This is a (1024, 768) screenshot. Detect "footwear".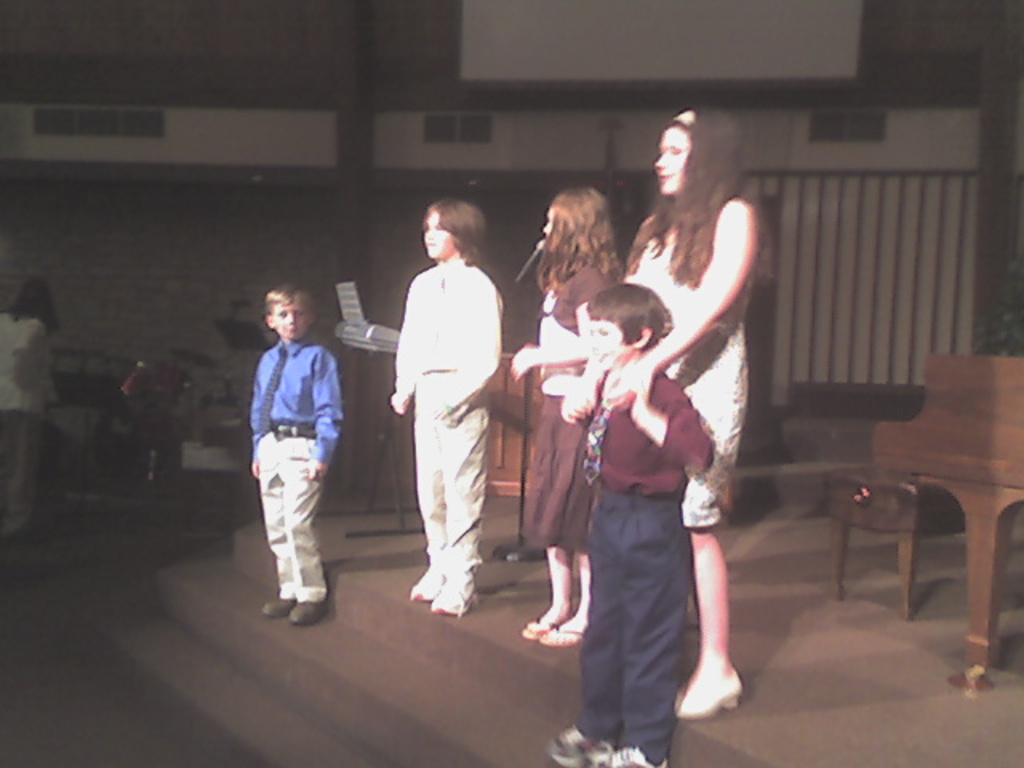
(430,566,485,614).
